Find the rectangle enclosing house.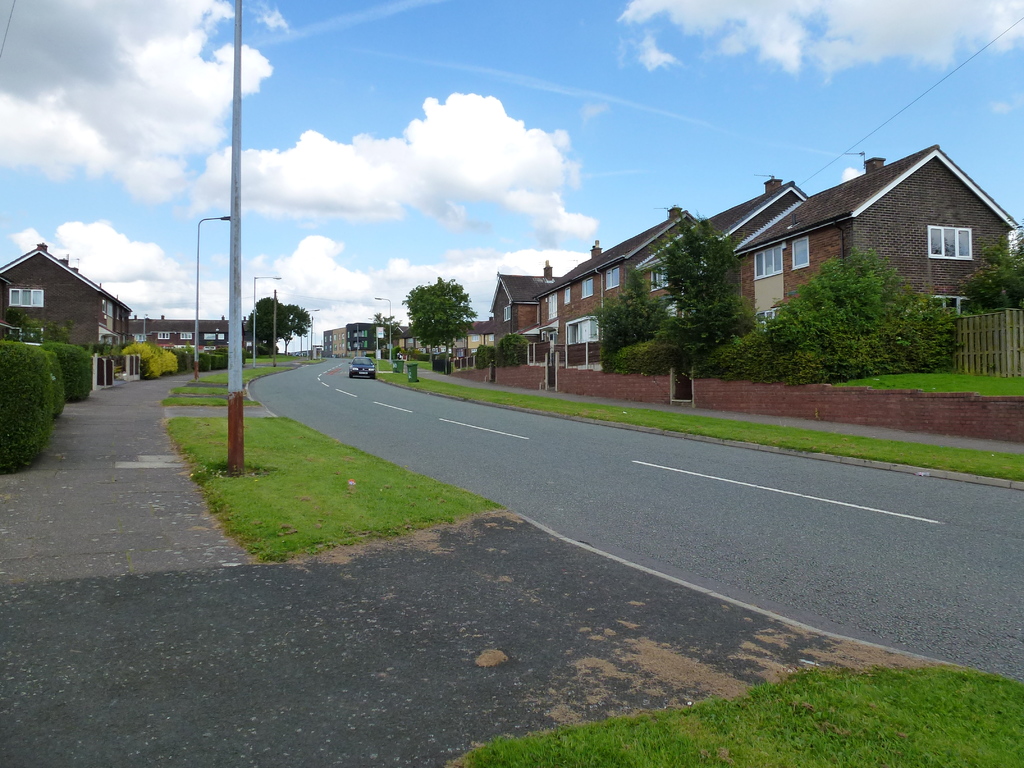
x1=323 y1=326 x2=354 y2=362.
